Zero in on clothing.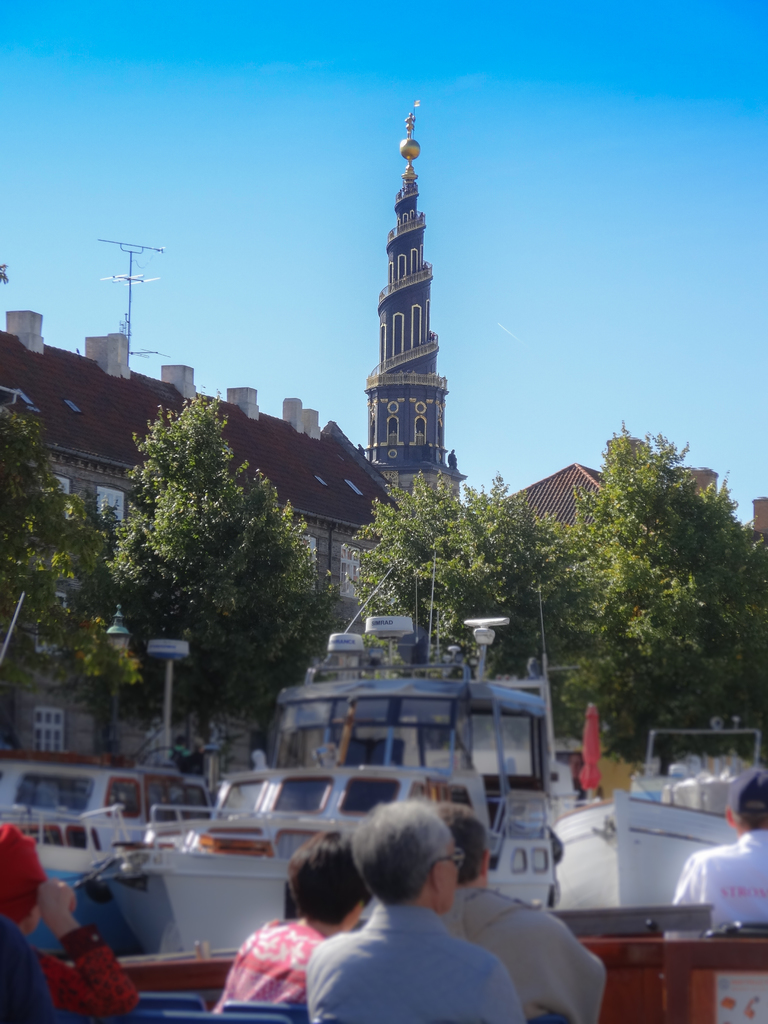
Zeroed in: select_region(436, 868, 606, 1022).
